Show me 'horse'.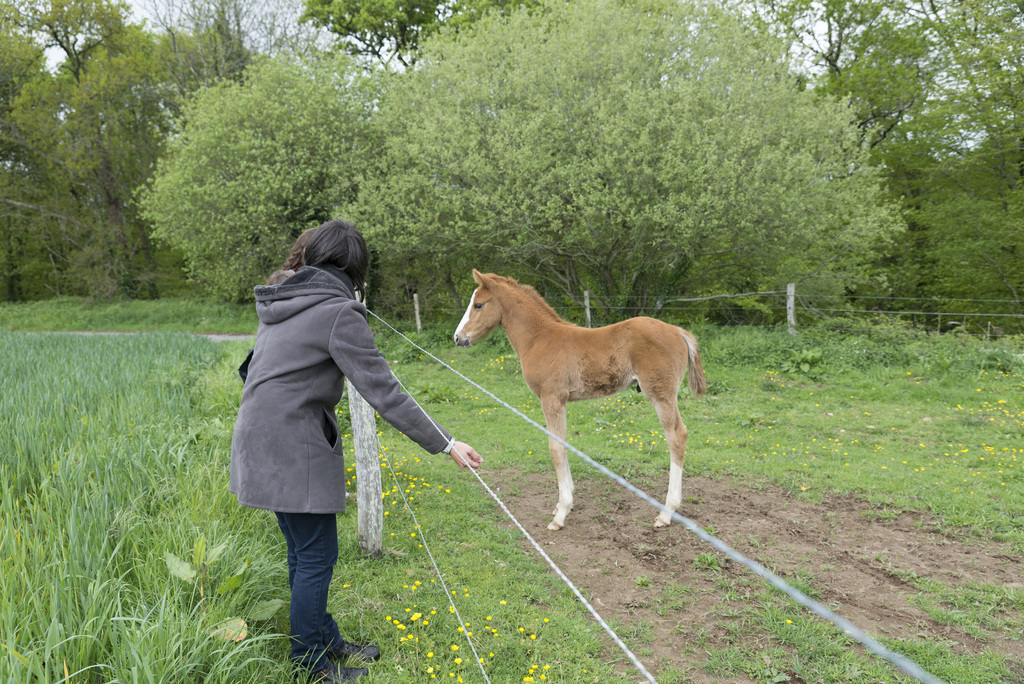
'horse' is here: BBox(448, 267, 709, 530).
